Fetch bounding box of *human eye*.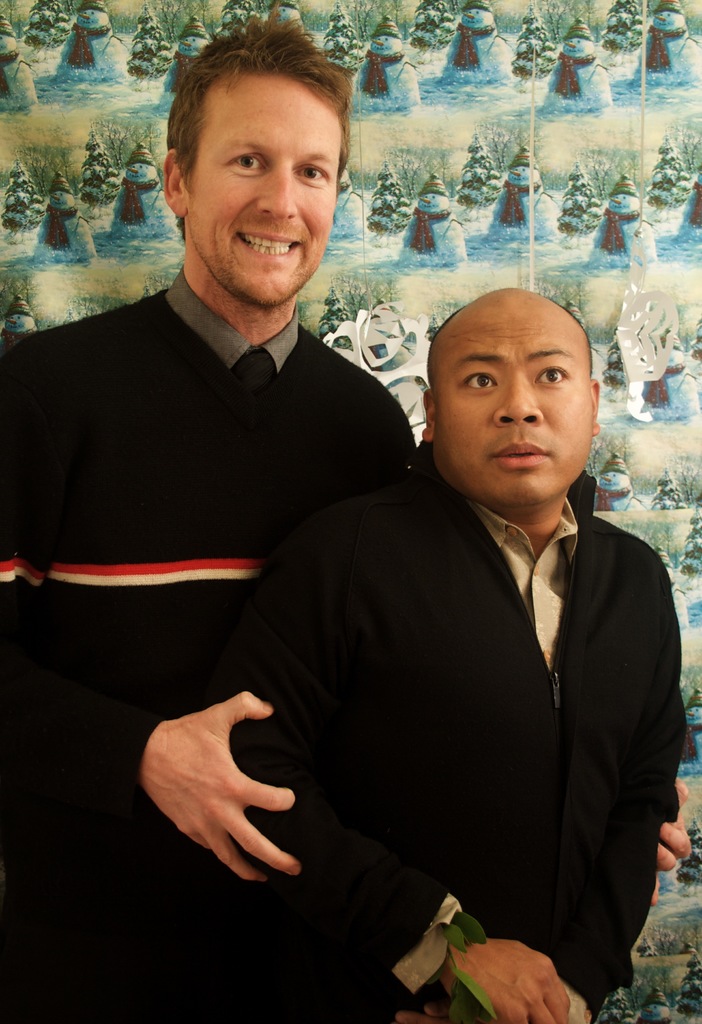
Bbox: crop(225, 145, 263, 178).
